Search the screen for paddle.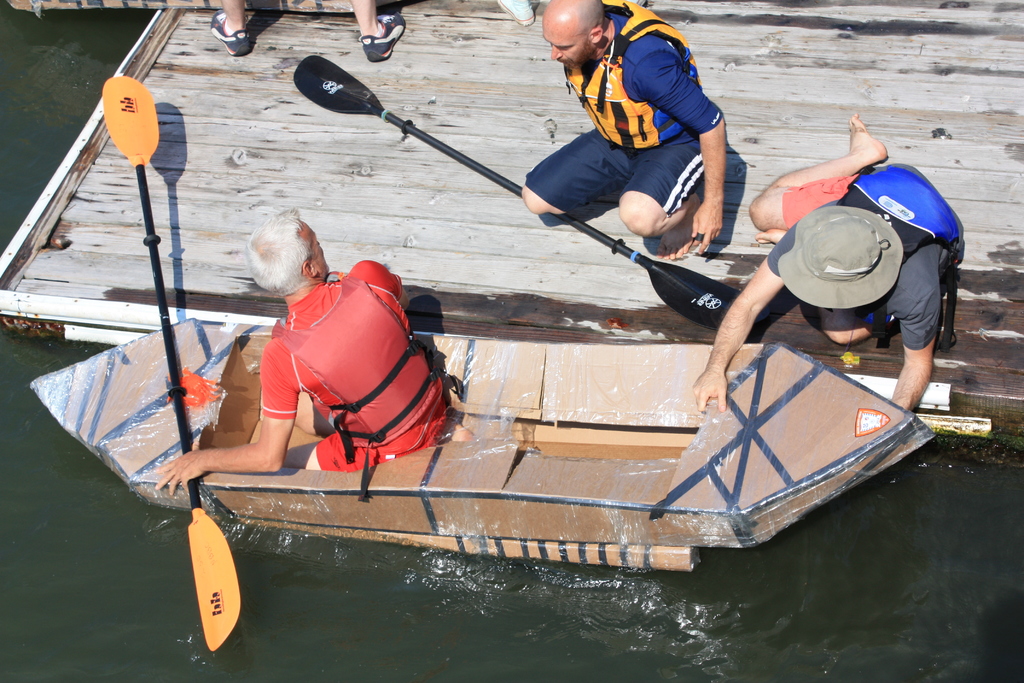
Found at (x1=294, y1=53, x2=741, y2=330).
